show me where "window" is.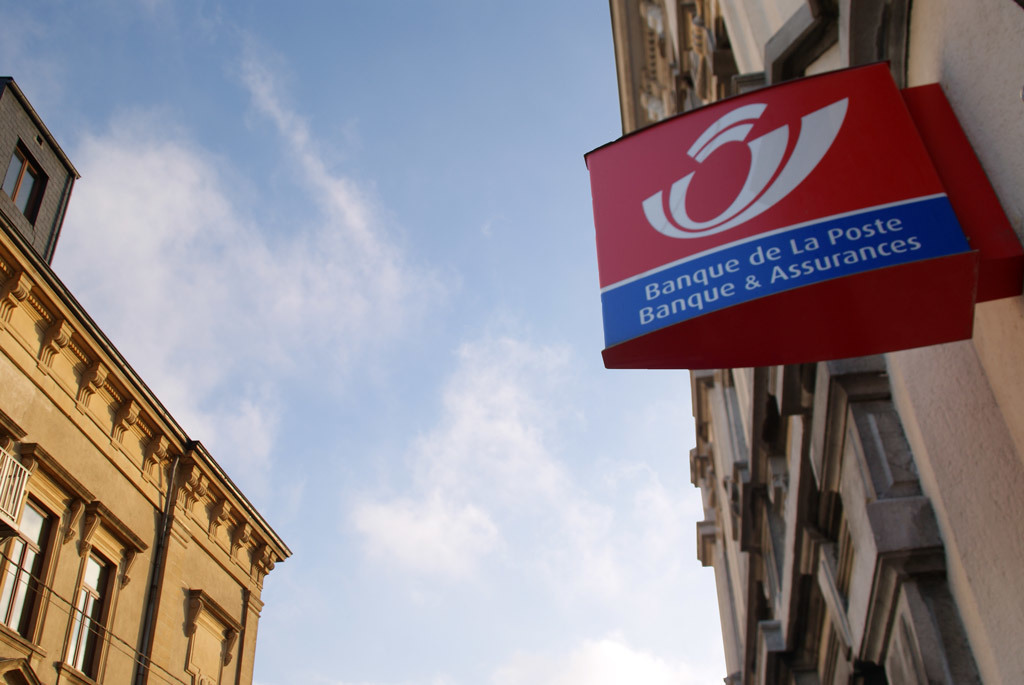
"window" is at locate(0, 494, 57, 652).
